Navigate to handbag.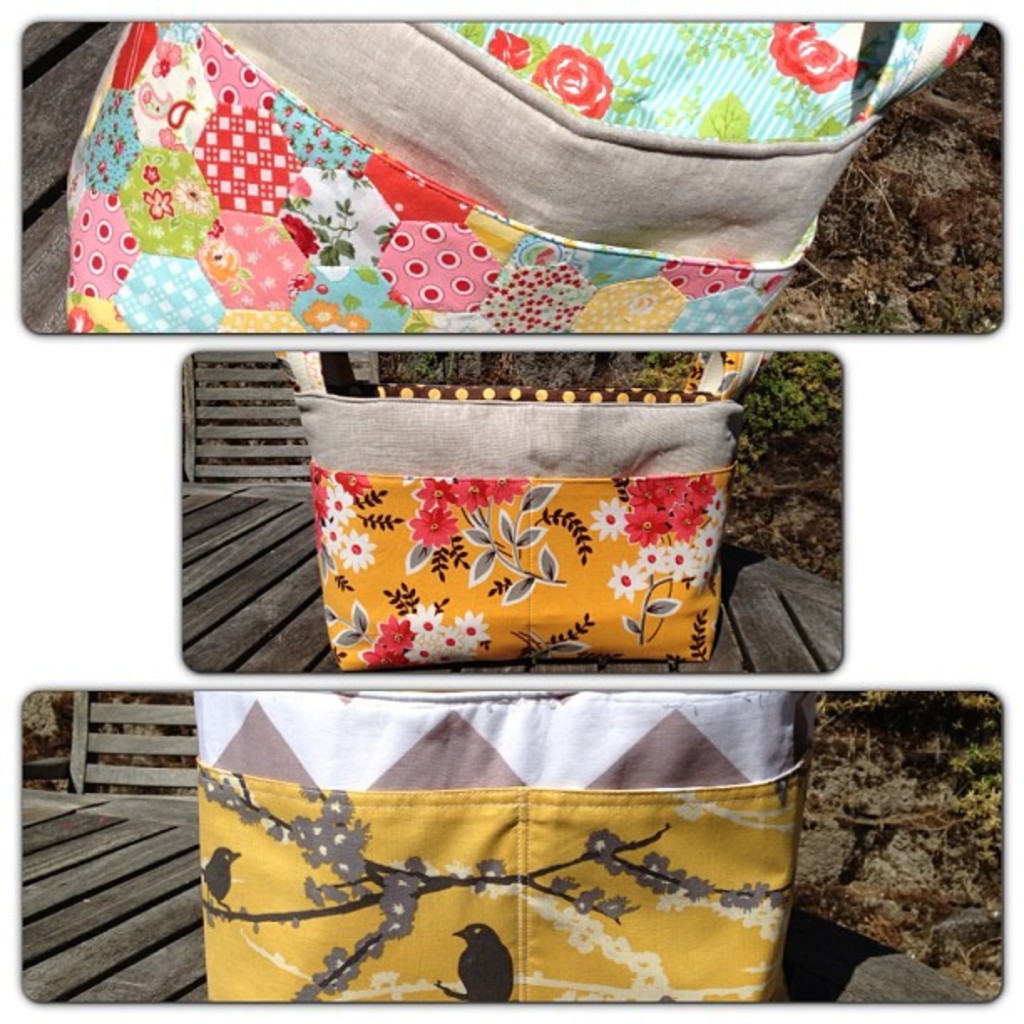
Navigation target: (202, 678, 815, 1007).
